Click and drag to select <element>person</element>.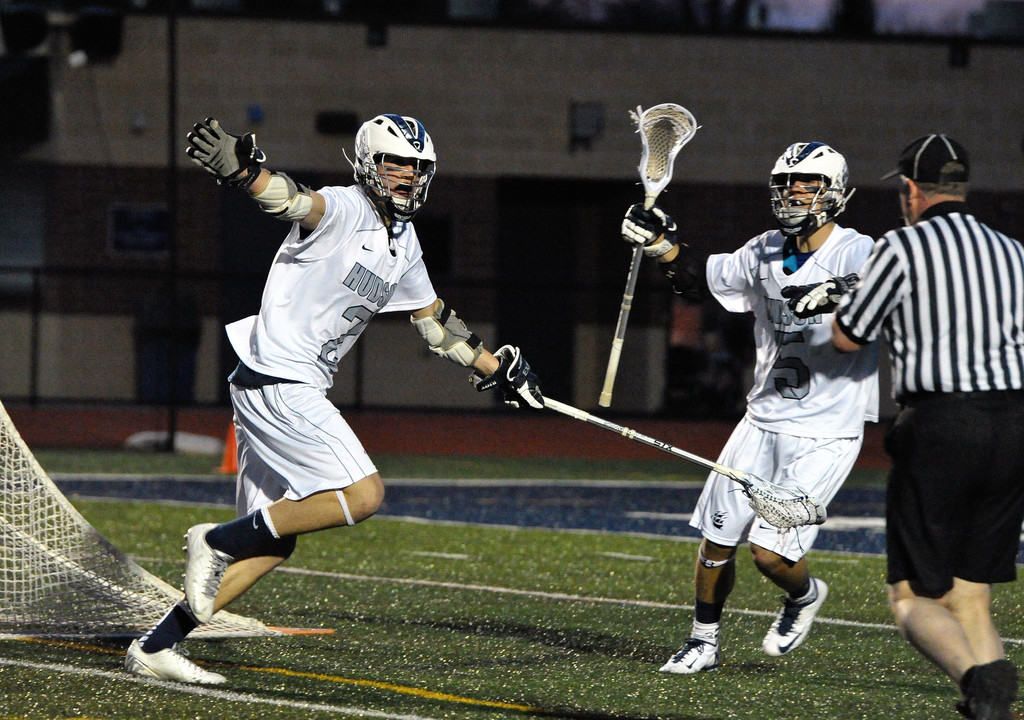
Selection: box(124, 115, 547, 683).
